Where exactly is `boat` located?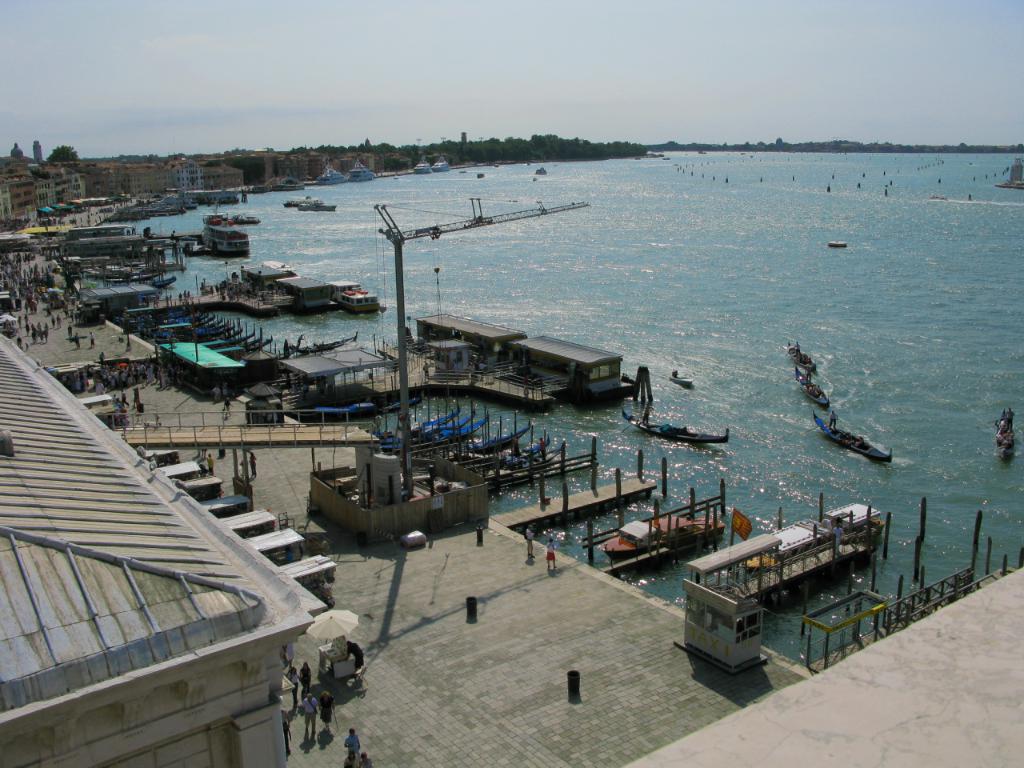
Its bounding box is [x1=199, y1=219, x2=253, y2=255].
